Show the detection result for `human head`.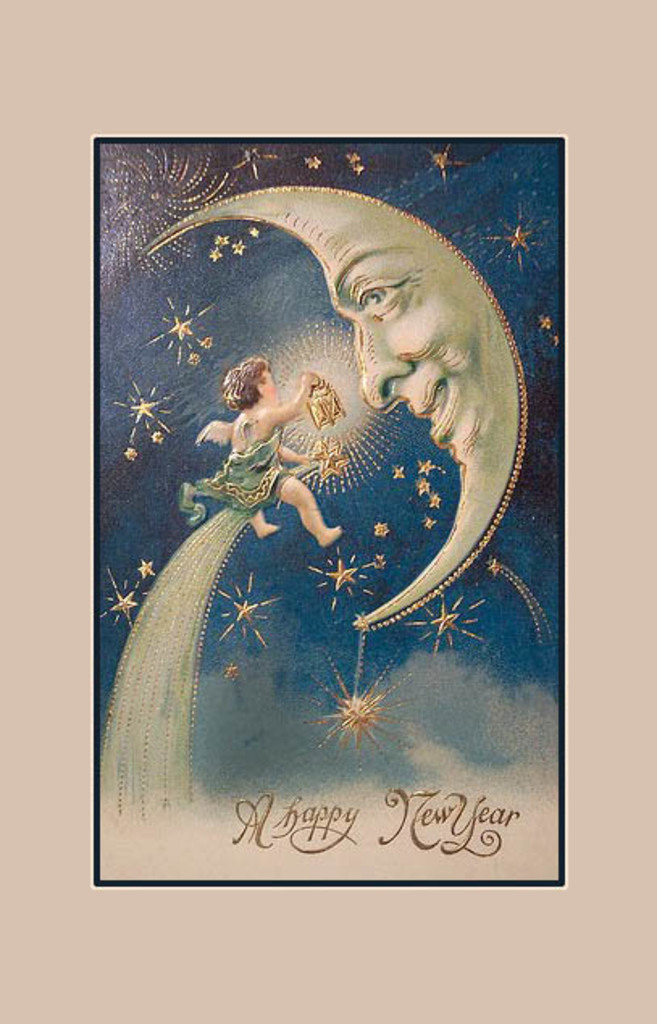
<box>221,360,286,404</box>.
